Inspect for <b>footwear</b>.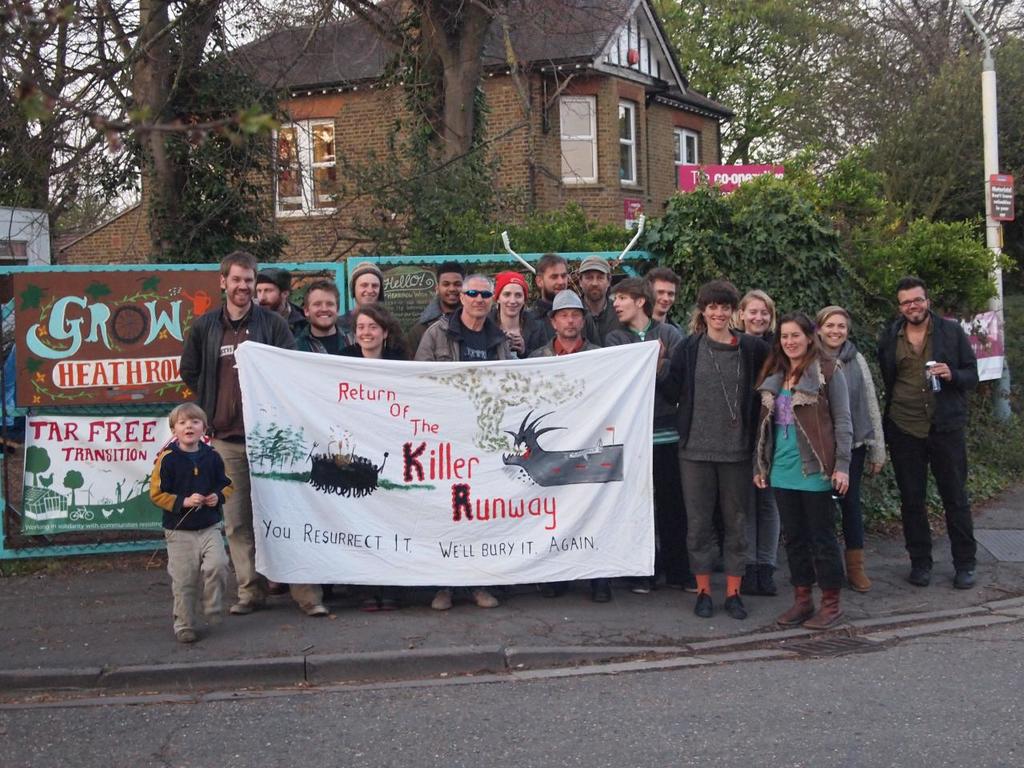
Inspection: 306 602 326 618.
